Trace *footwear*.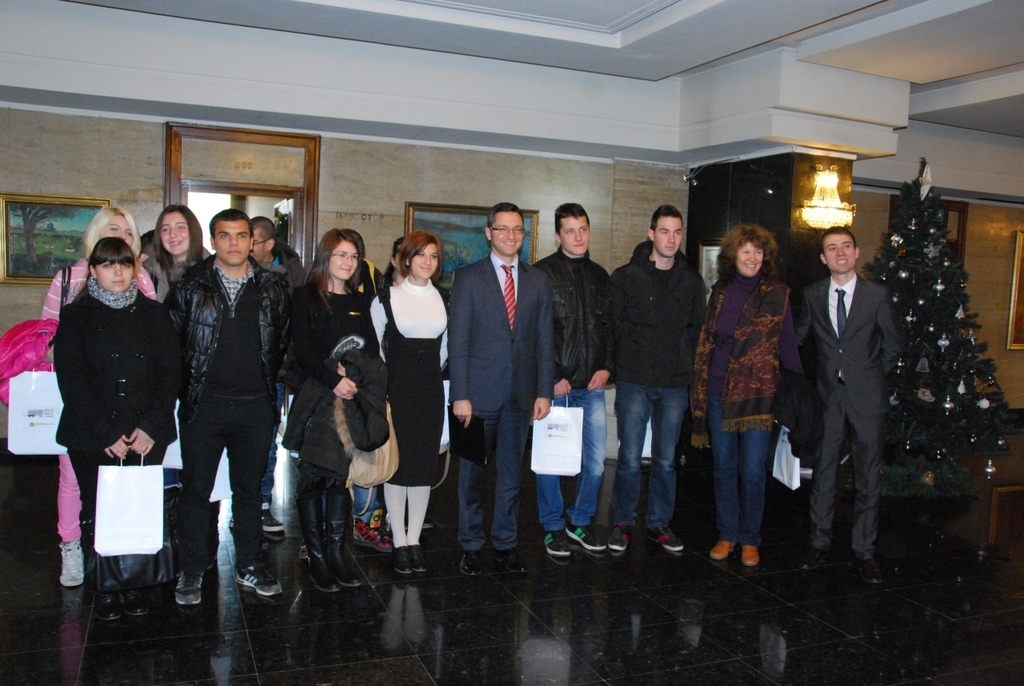
Traced to box=[852, 558, 885, 584].
